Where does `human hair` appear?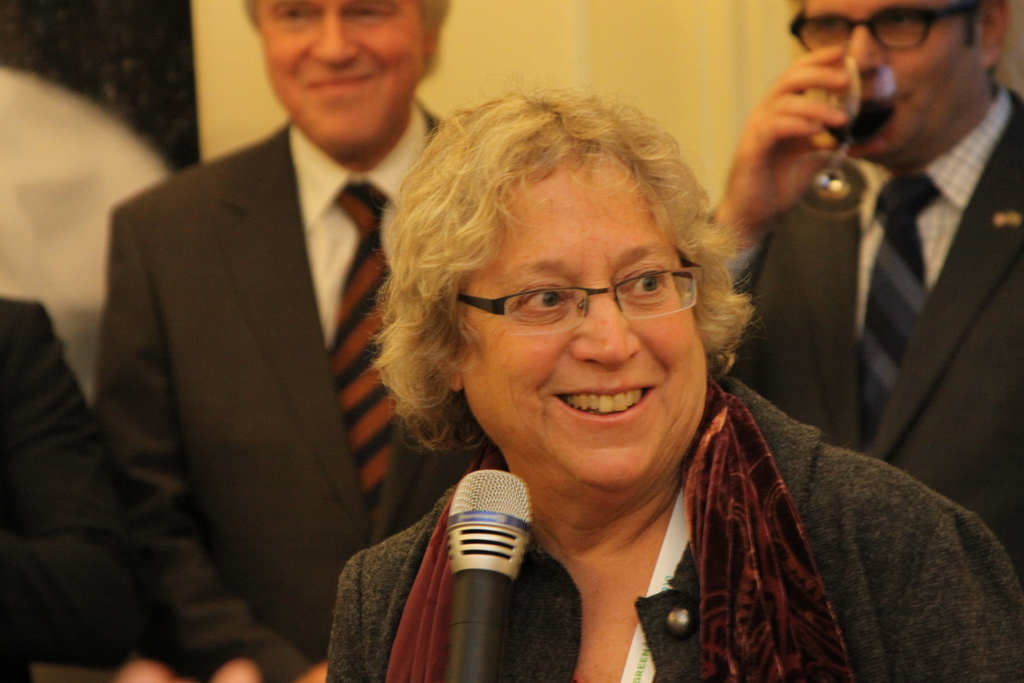
Appears at box(781, 0, 1009, 72).
